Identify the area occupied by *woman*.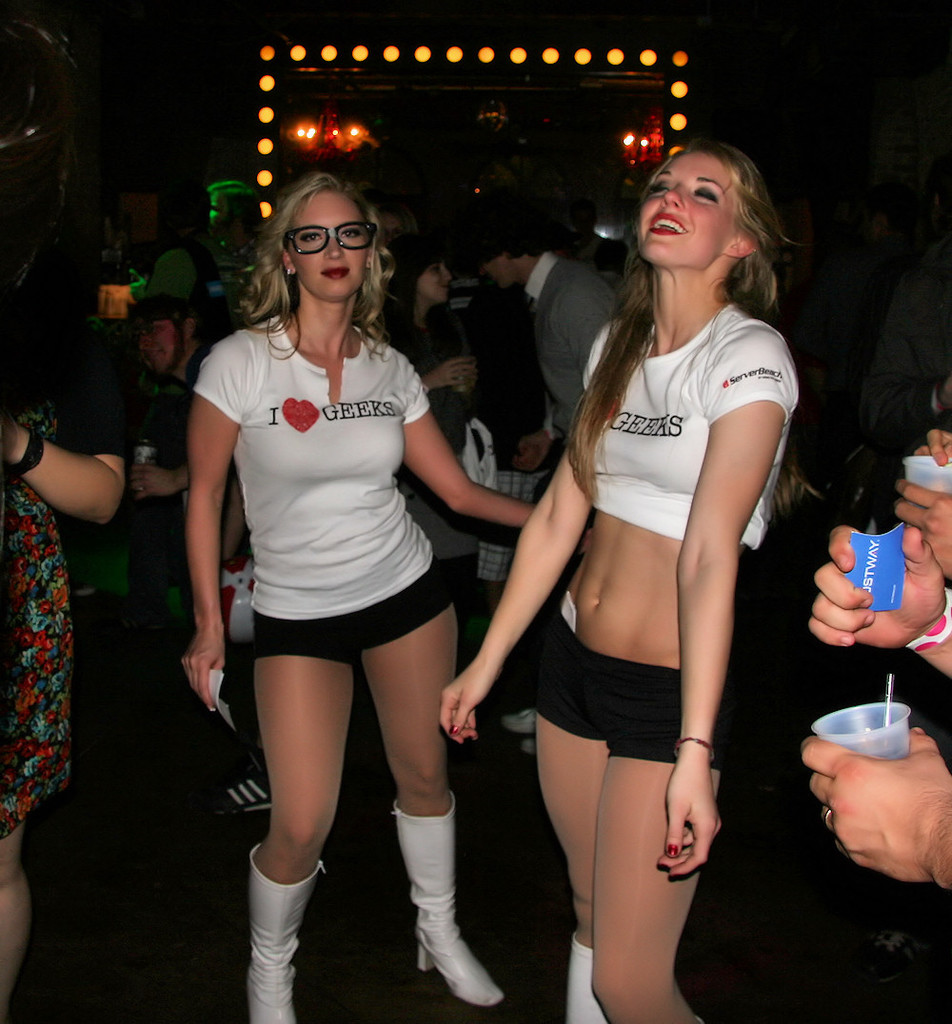
Area: x1=366 y1=233 x2=475 y2=432.
